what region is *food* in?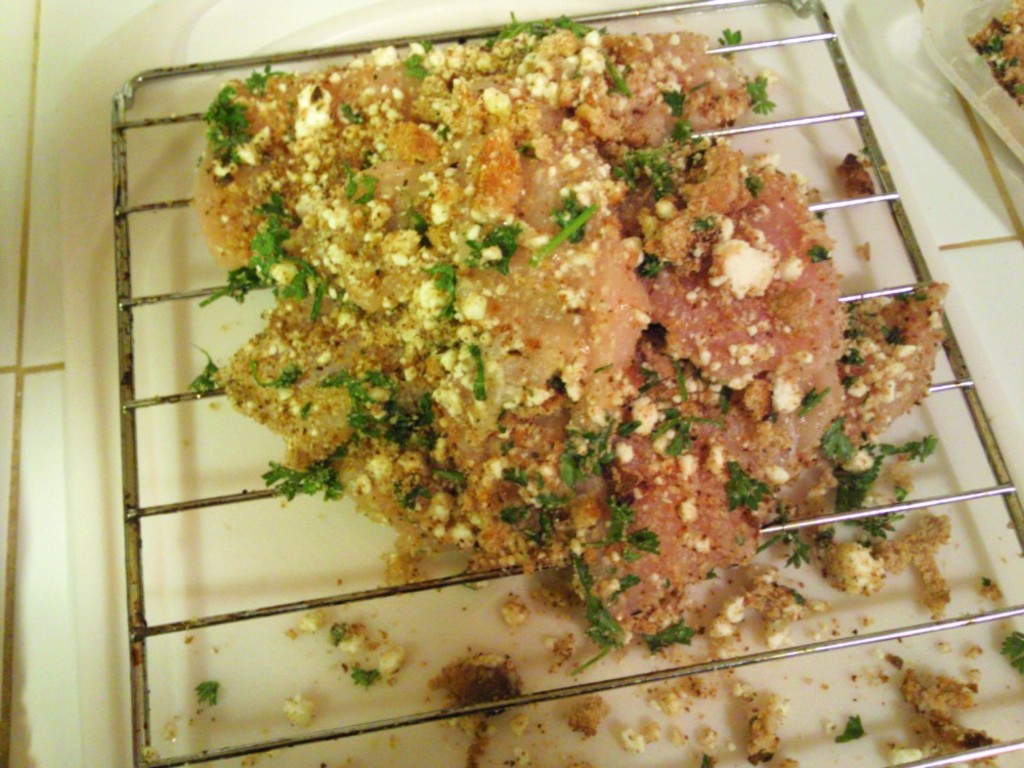
detection(161, 713, 180, 739).
